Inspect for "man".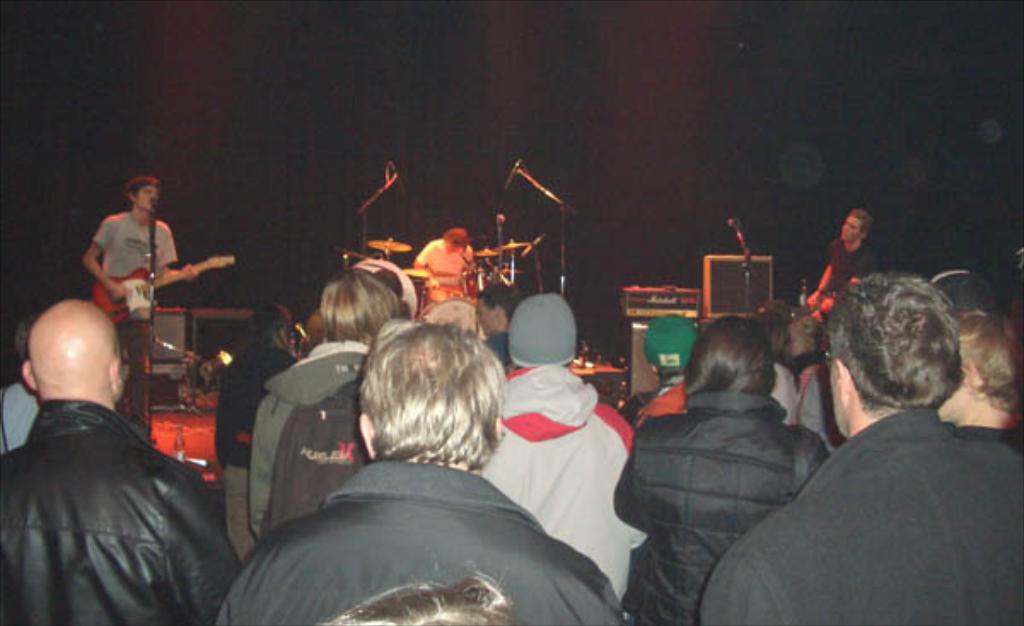
Inspection: (77,174,193,443).
